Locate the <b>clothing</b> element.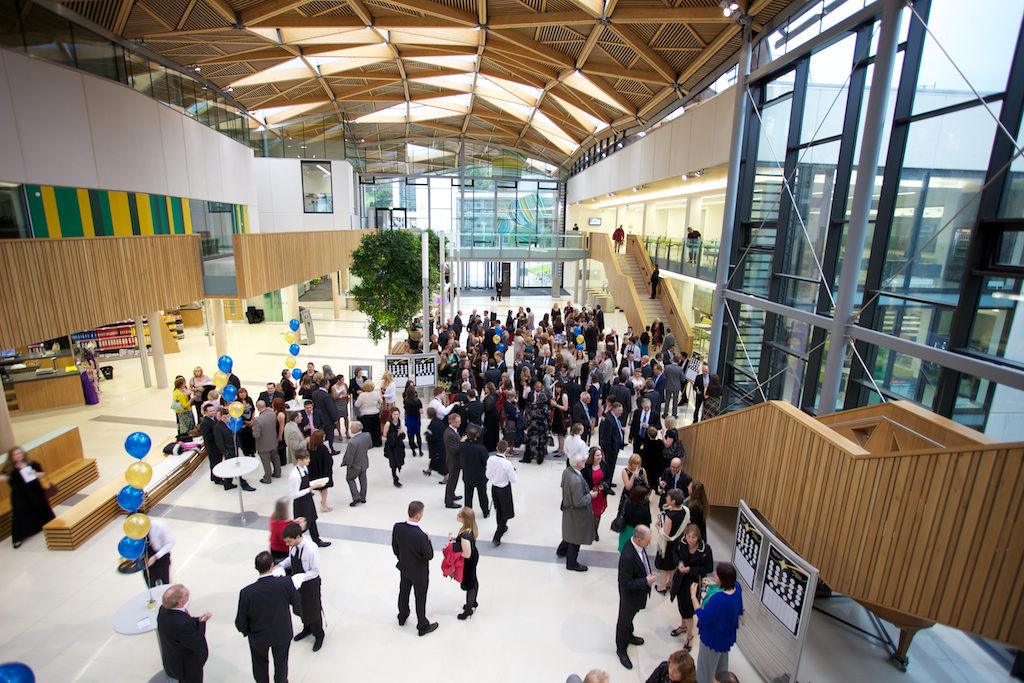
Element bbox: {"x1": 354, "y1": 388, "x2": 383, "y2": 445}.
